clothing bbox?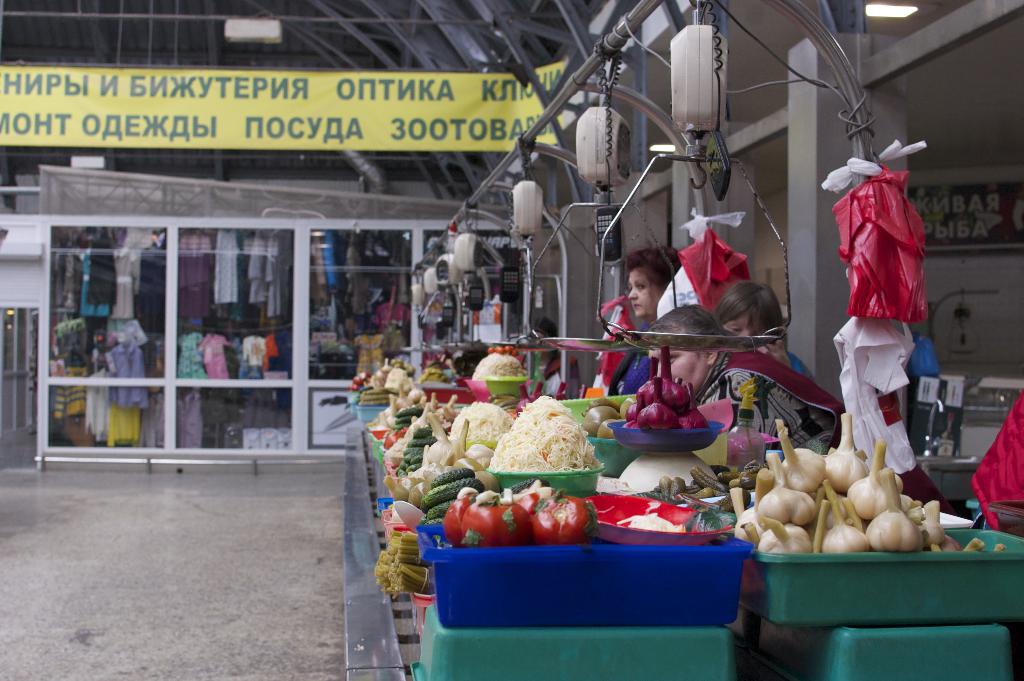
(842, 160, 934, 336)
